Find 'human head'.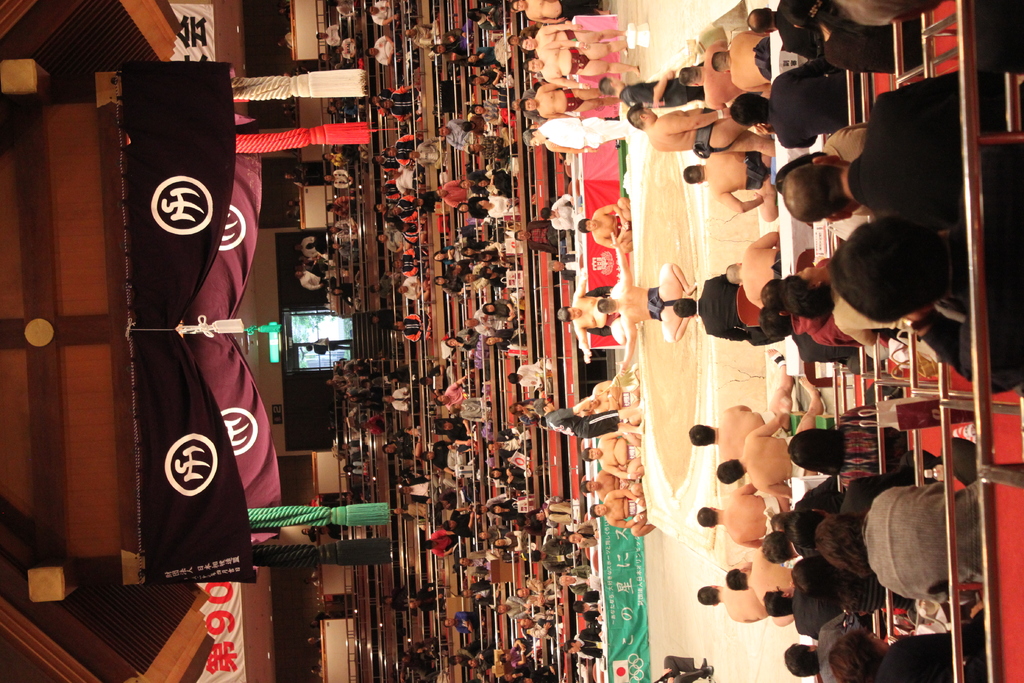
[left=577, top=219, right=600, bottom=233].
